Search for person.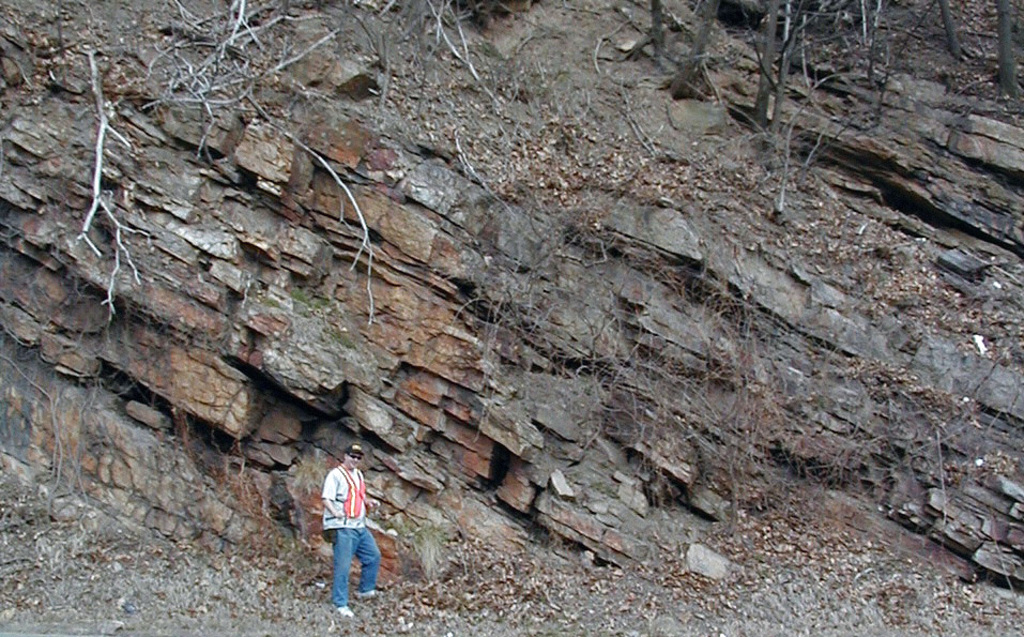
Found at 320 443 381 617.
